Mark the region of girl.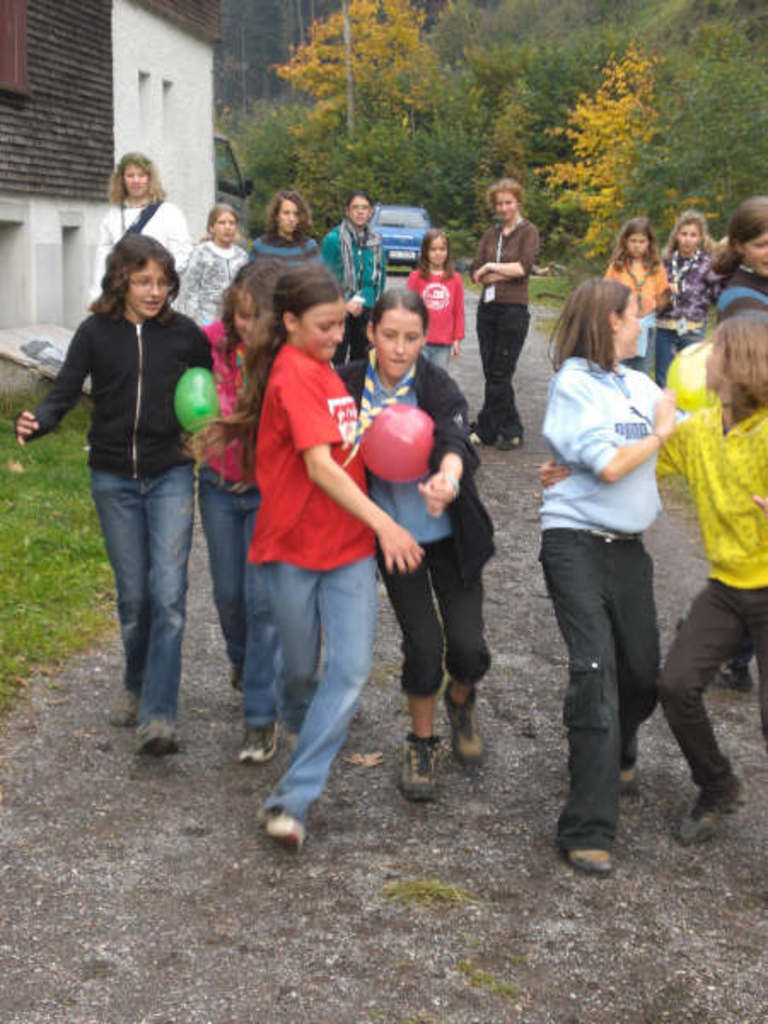
Region: x1=473 y1=174 x2=527 y2=449.
